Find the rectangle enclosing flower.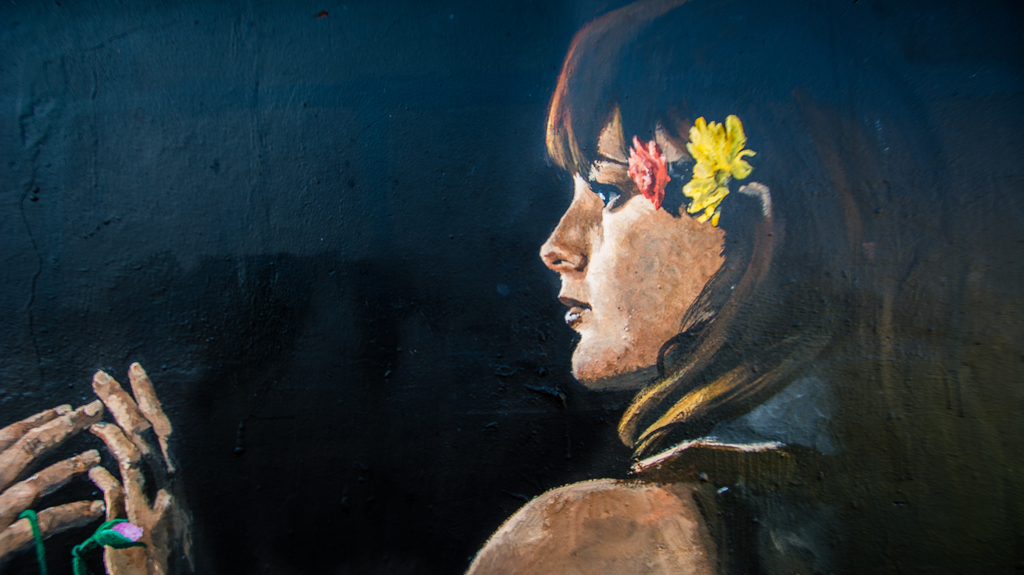
626, 139, 680, 208.
